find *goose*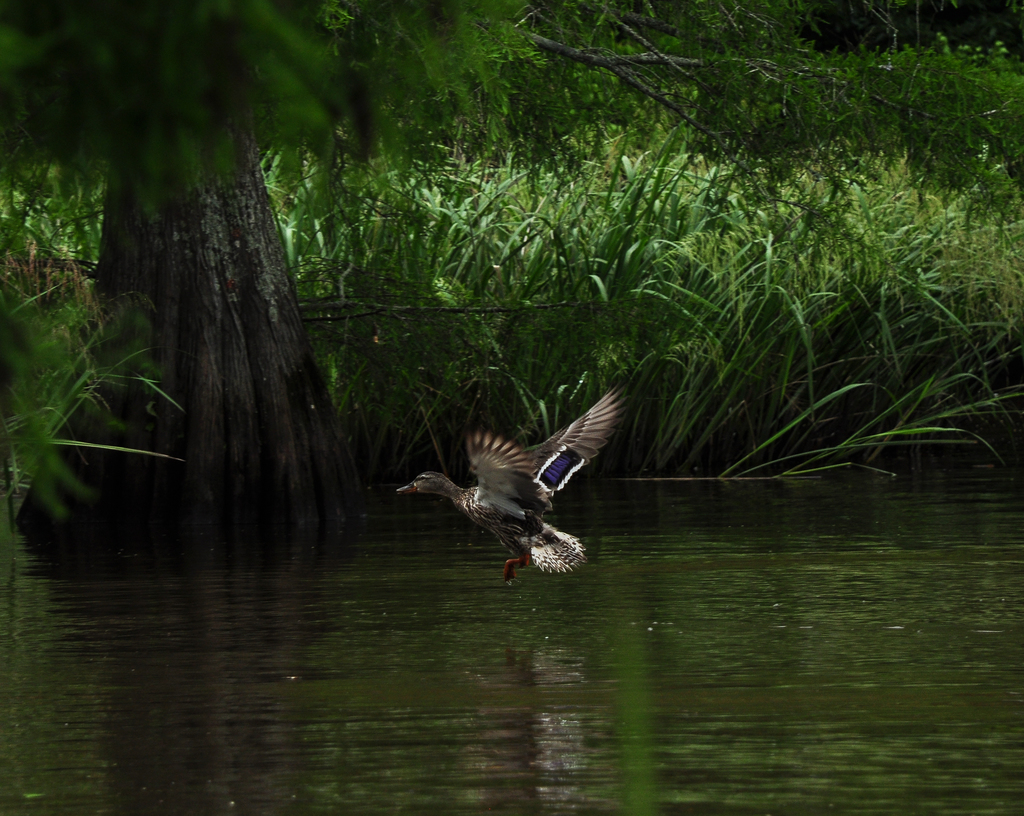
l=390, t=386, r=622, b=575
